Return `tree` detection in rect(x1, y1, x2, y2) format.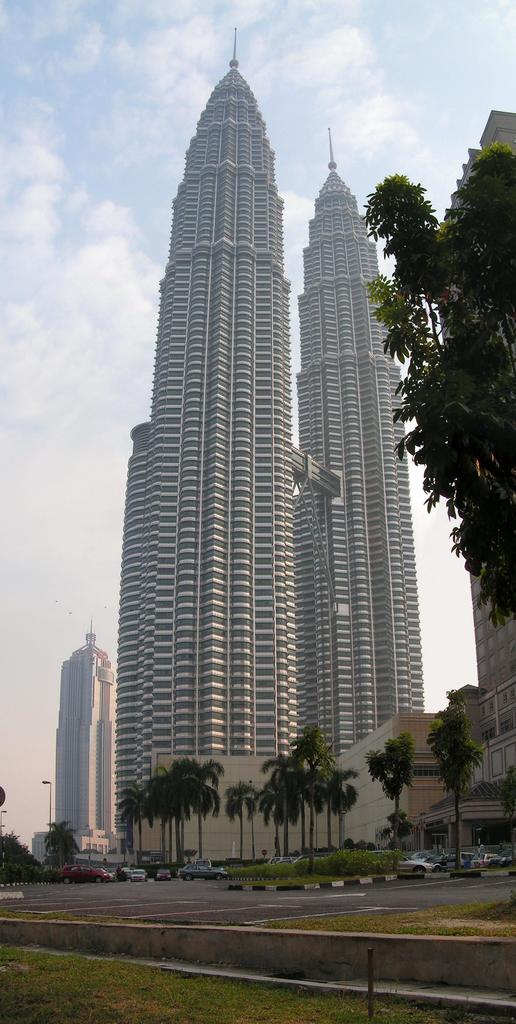
rect(419, 692, 479, 879).
